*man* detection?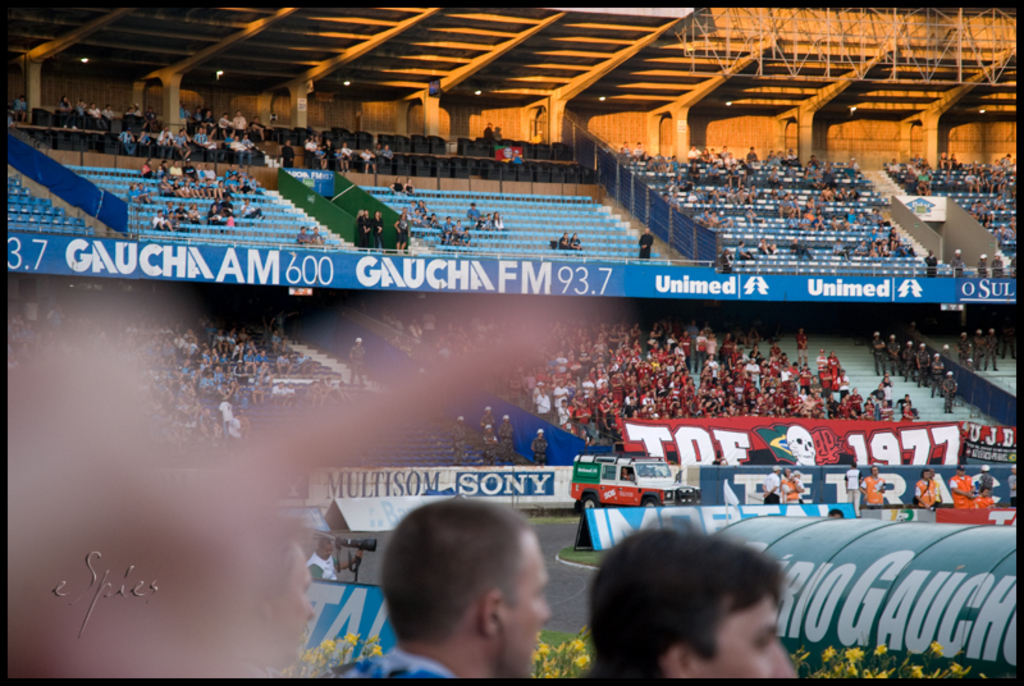
BBox(233, 111, 243, 141)
